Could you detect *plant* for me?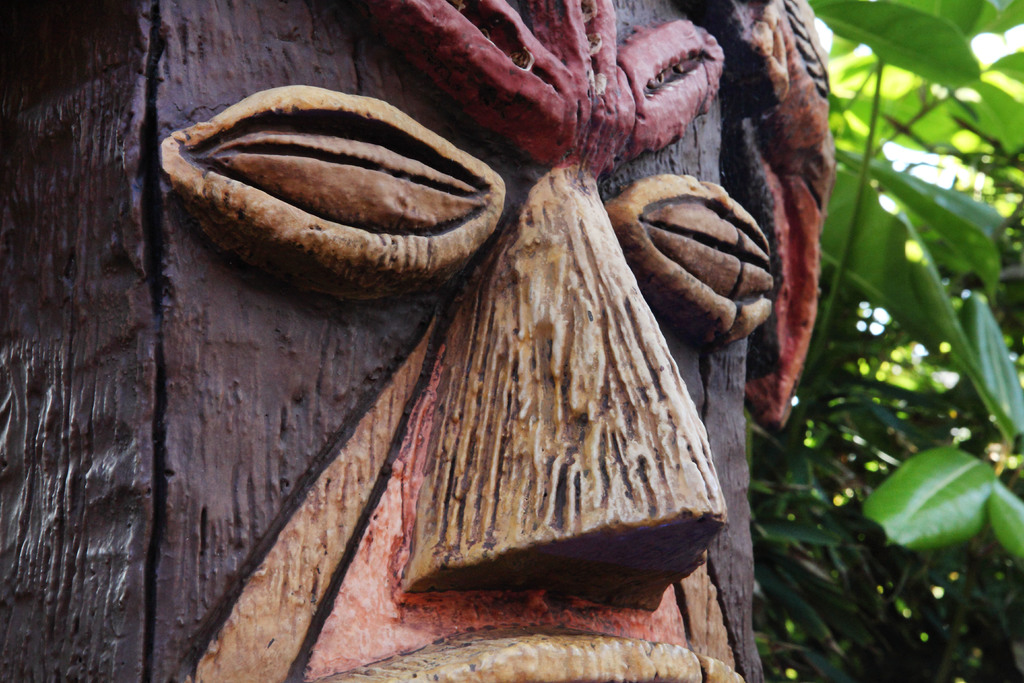
Detection result: x1=738 y1=0 x2=1023 y2=682.
